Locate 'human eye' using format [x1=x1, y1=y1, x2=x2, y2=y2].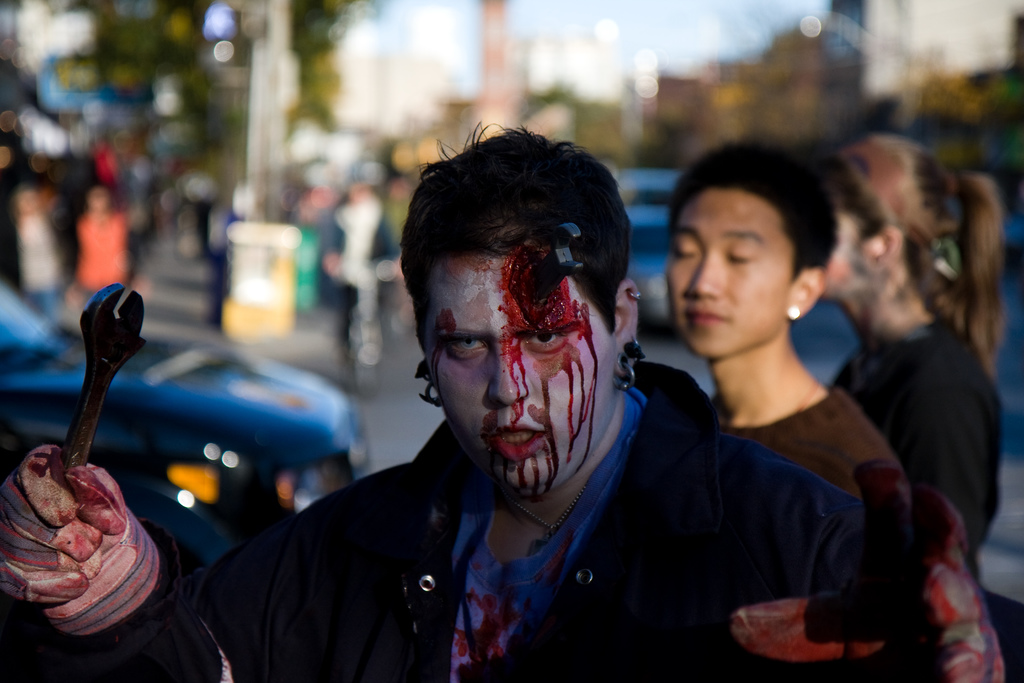
[x1=719, y1=233, x2=761, y2=264].
